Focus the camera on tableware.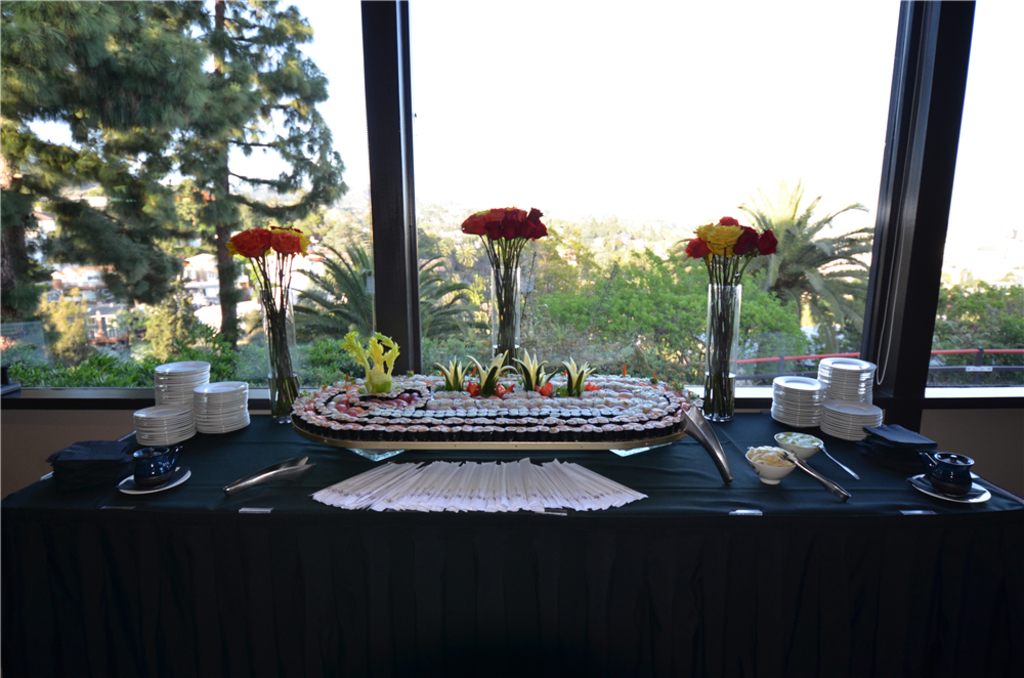
Focus region: bbox(221, 455, 315, 495).
